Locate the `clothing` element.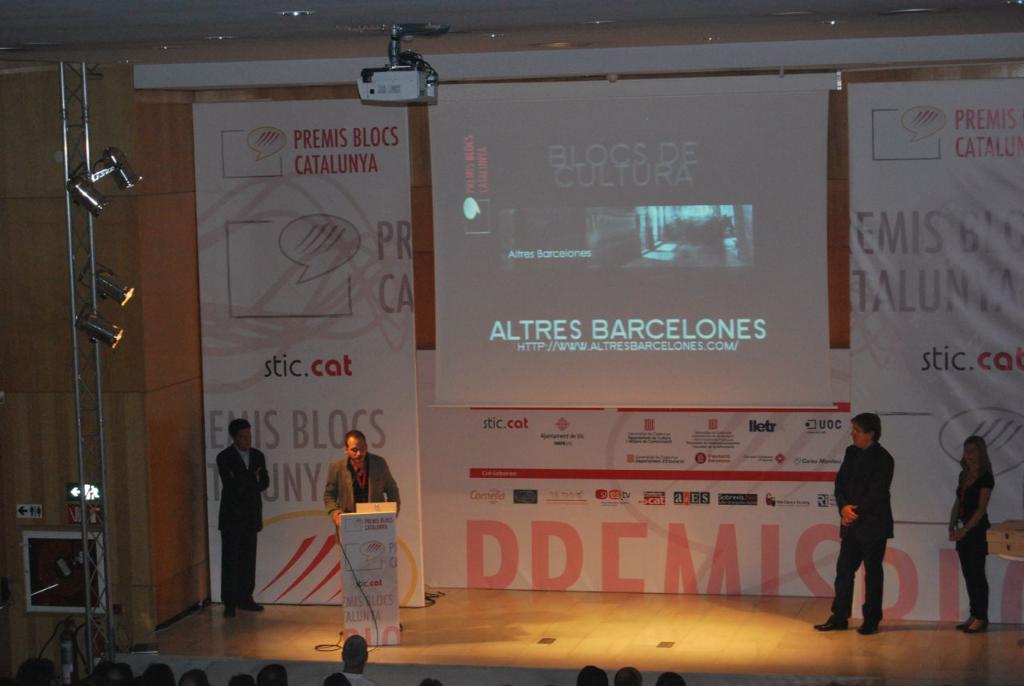
Element bbox: Rect(319, 673, 378, 685).
